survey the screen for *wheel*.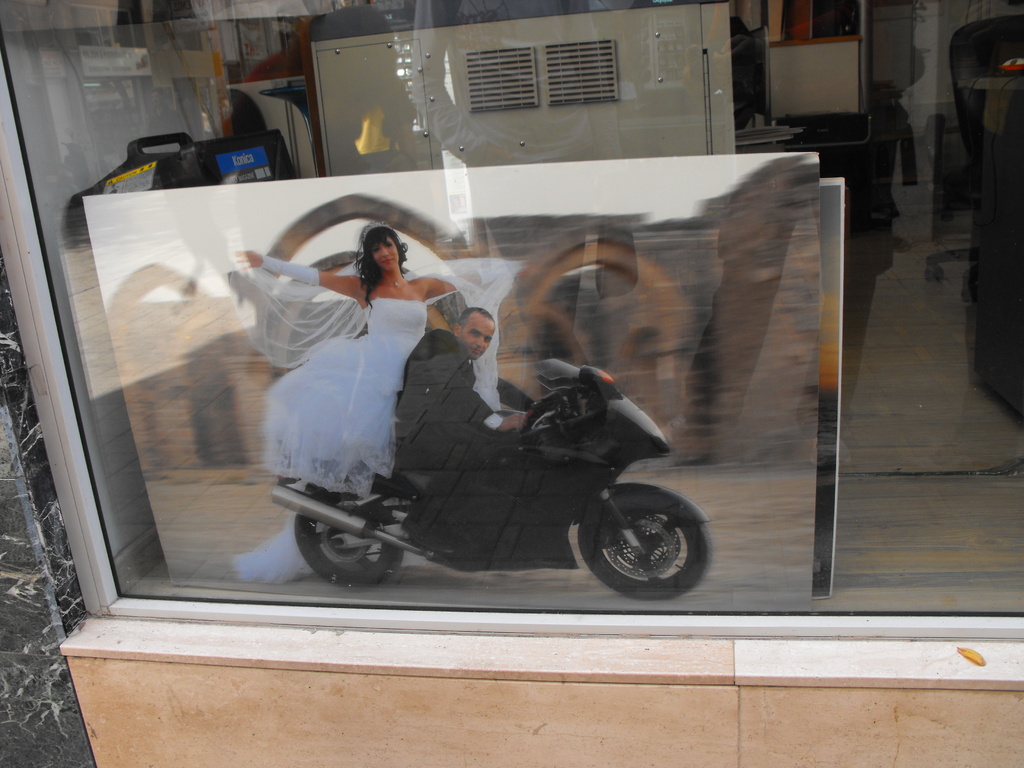
Survey found: x1=569, y1=481, x2=700, y2=599.
